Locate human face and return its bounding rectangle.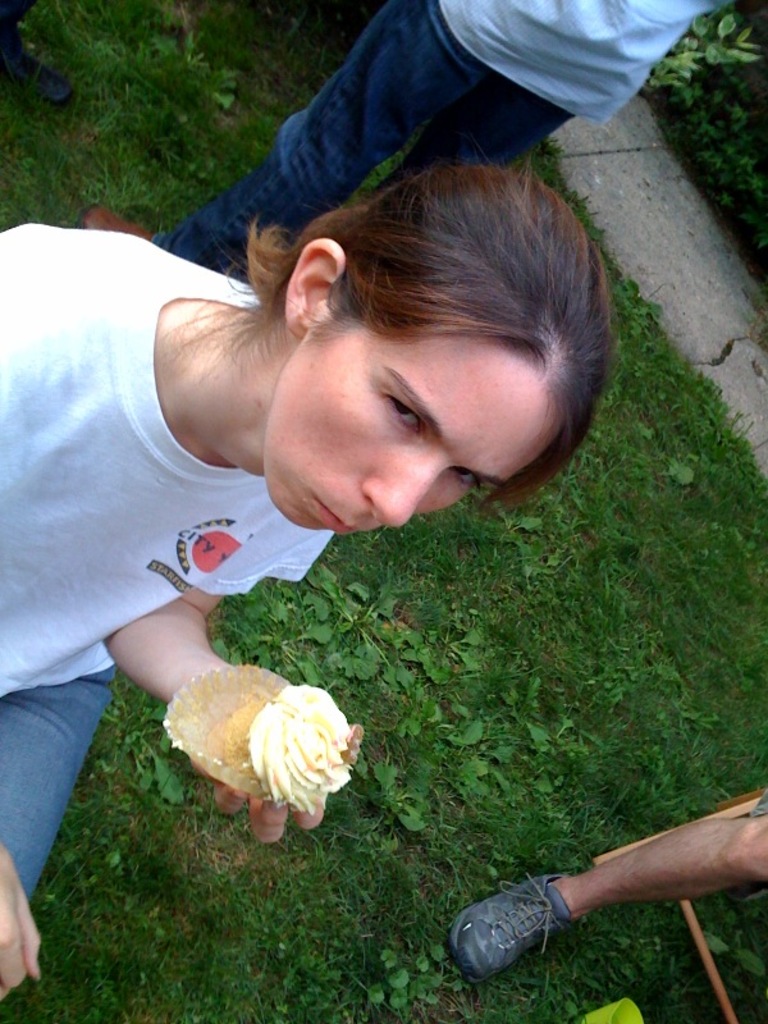
l=261, t=320, r=557, b=532.
